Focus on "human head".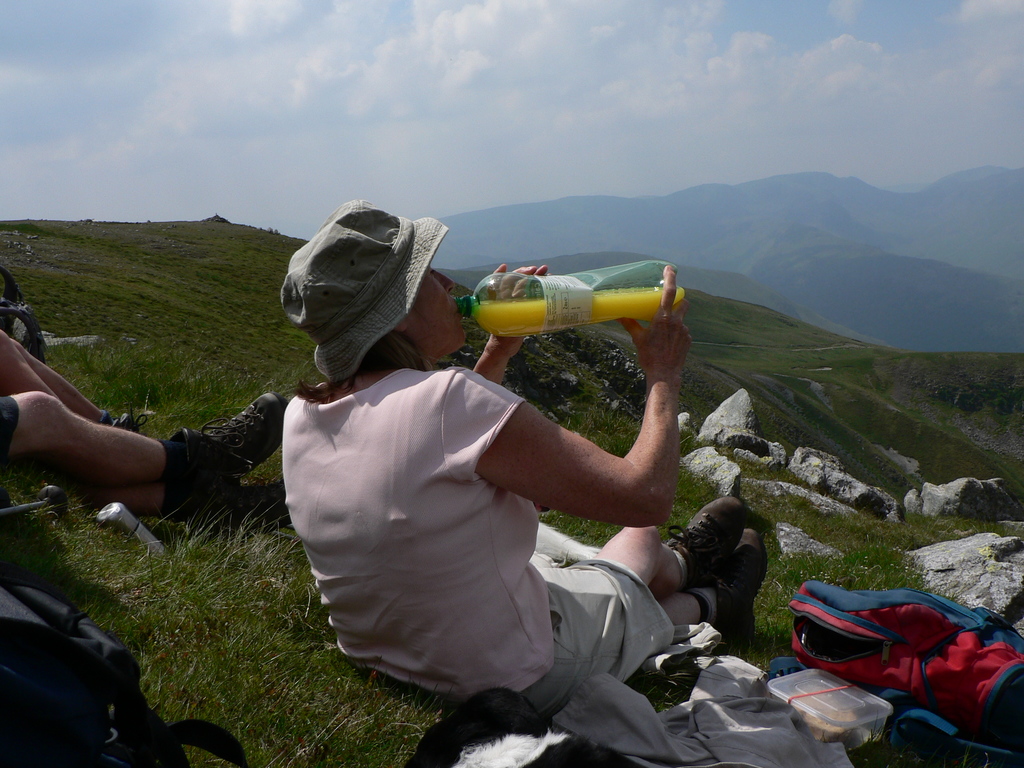
Focused at x1=261, y1=199, x2=487, y2=406.
